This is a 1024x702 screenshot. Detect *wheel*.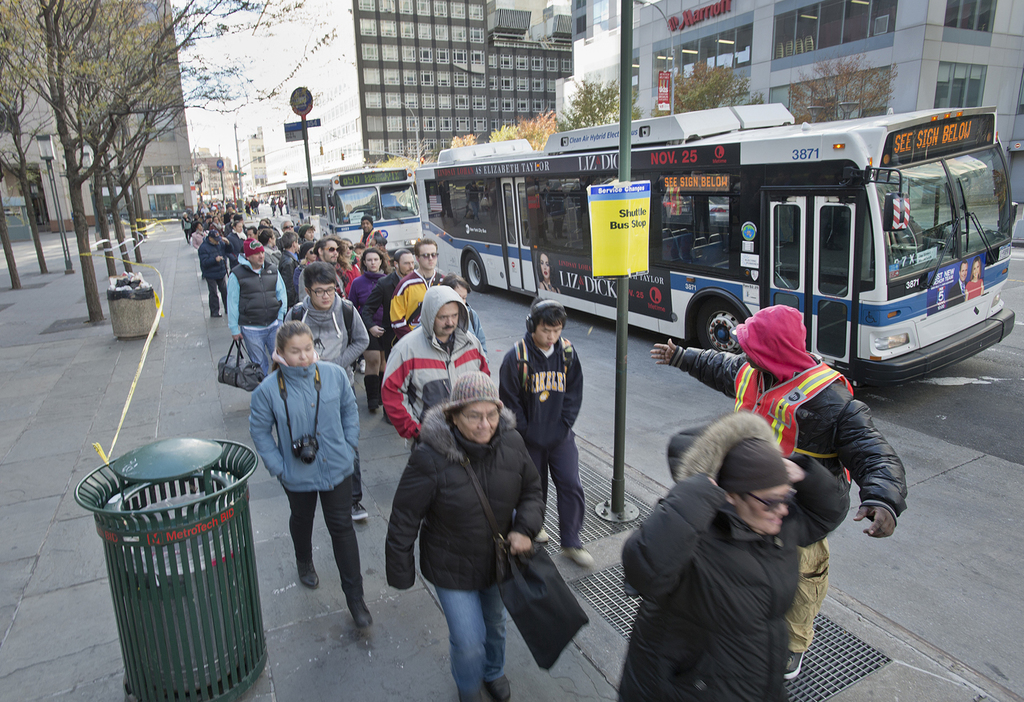
bbox=[693, 299, 752, 358].
